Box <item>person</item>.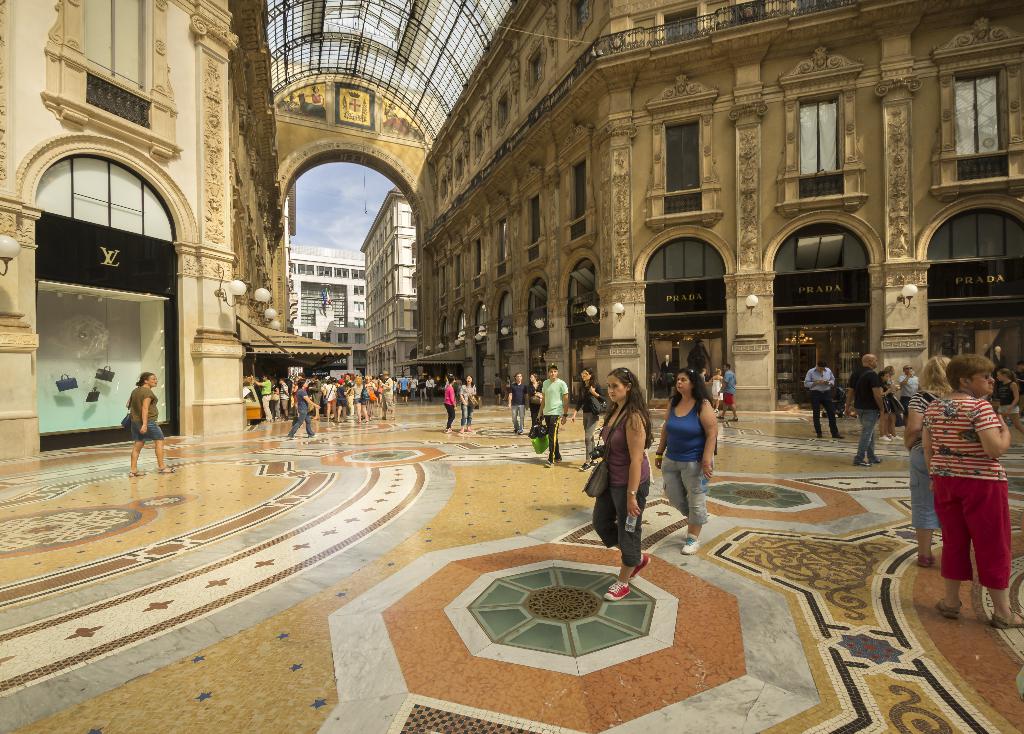
detection(278, 378, 289, 422).
